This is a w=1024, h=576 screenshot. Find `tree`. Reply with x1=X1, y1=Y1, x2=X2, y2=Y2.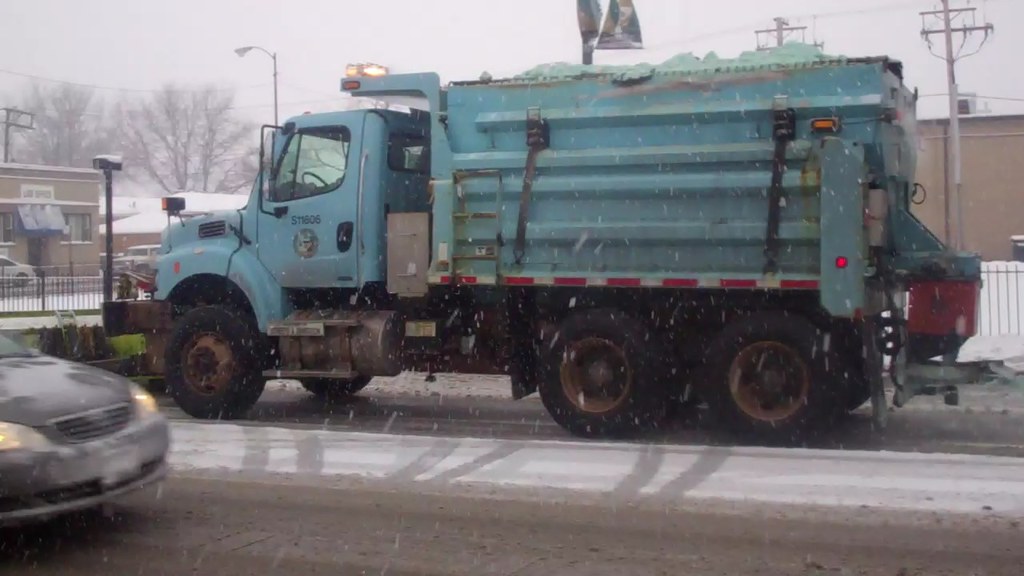
x1=0, y1=76, x2=126, y2=203.
